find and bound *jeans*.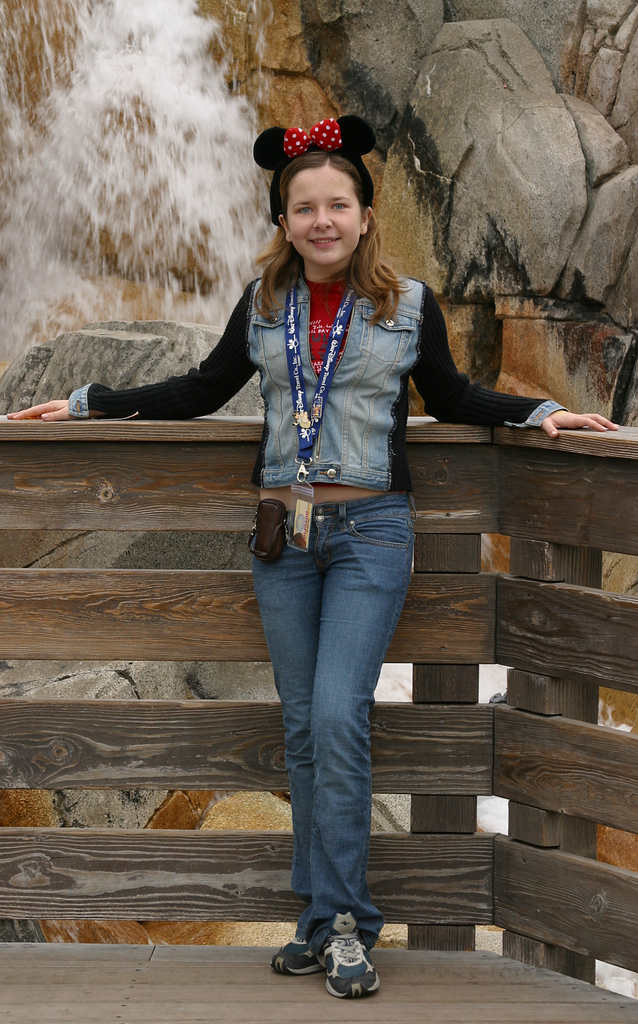
Bound: (left=245, top=487, right=421, bottom=952).
